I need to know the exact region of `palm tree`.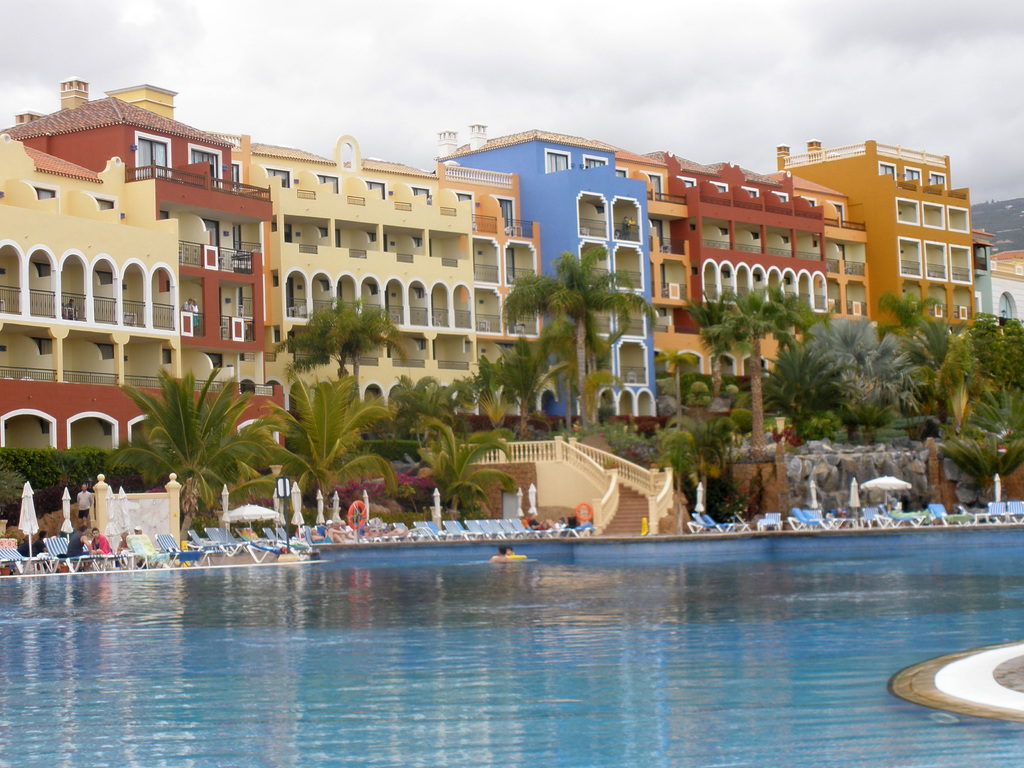
Region: left=108, top=381, right=260, bottom=507.
